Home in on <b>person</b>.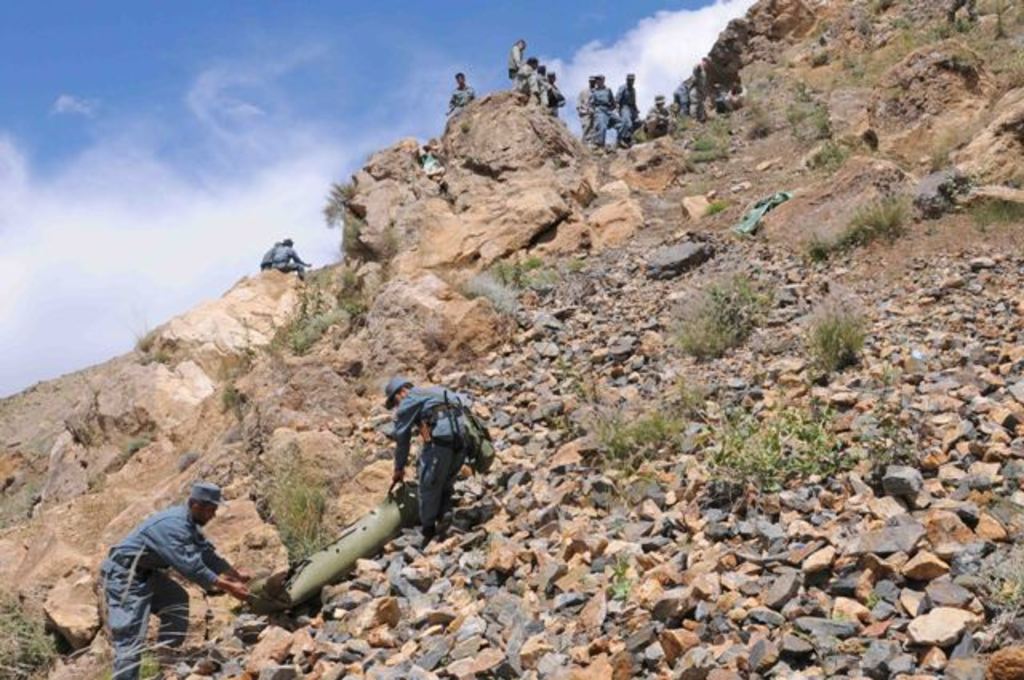
Homed in at bbox=[261, 237, 314, 282].
